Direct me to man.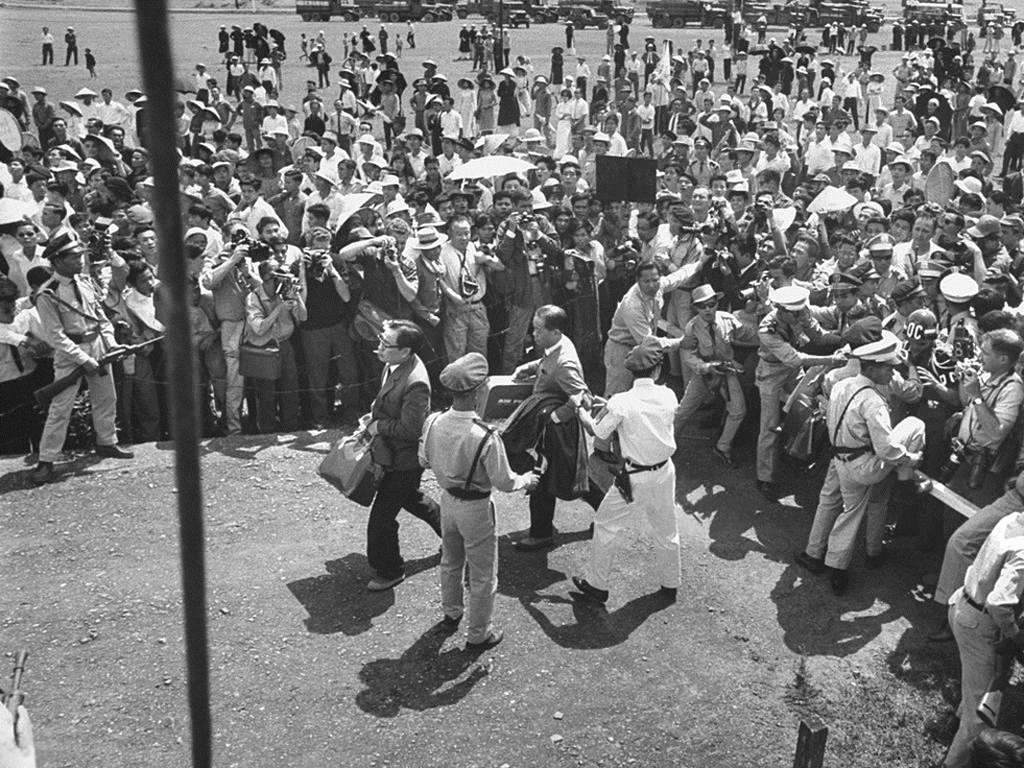
Direction: region(1000, 95, 1023, 171).
